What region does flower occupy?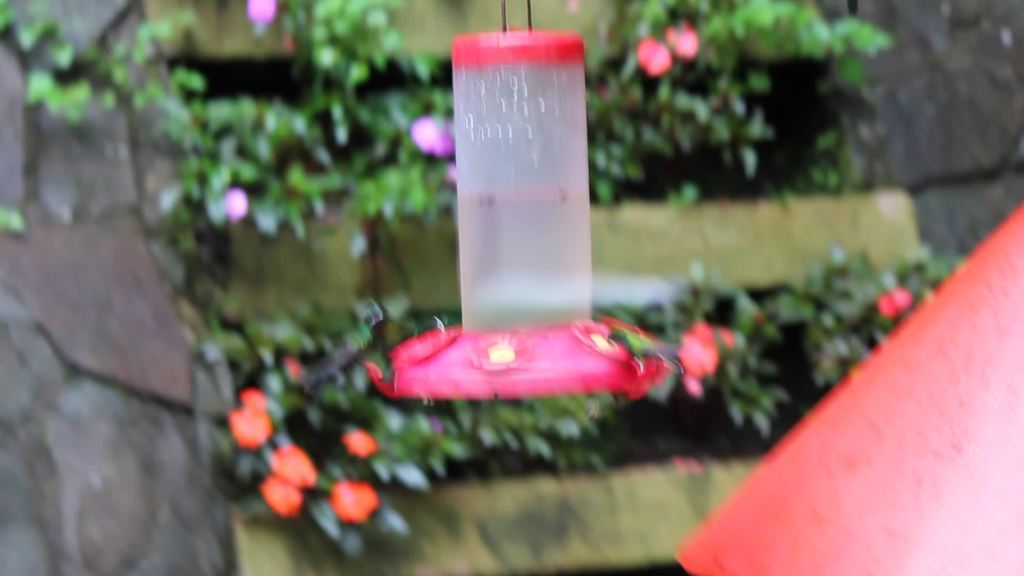
<region>666, 19, 699, 61</region>.
